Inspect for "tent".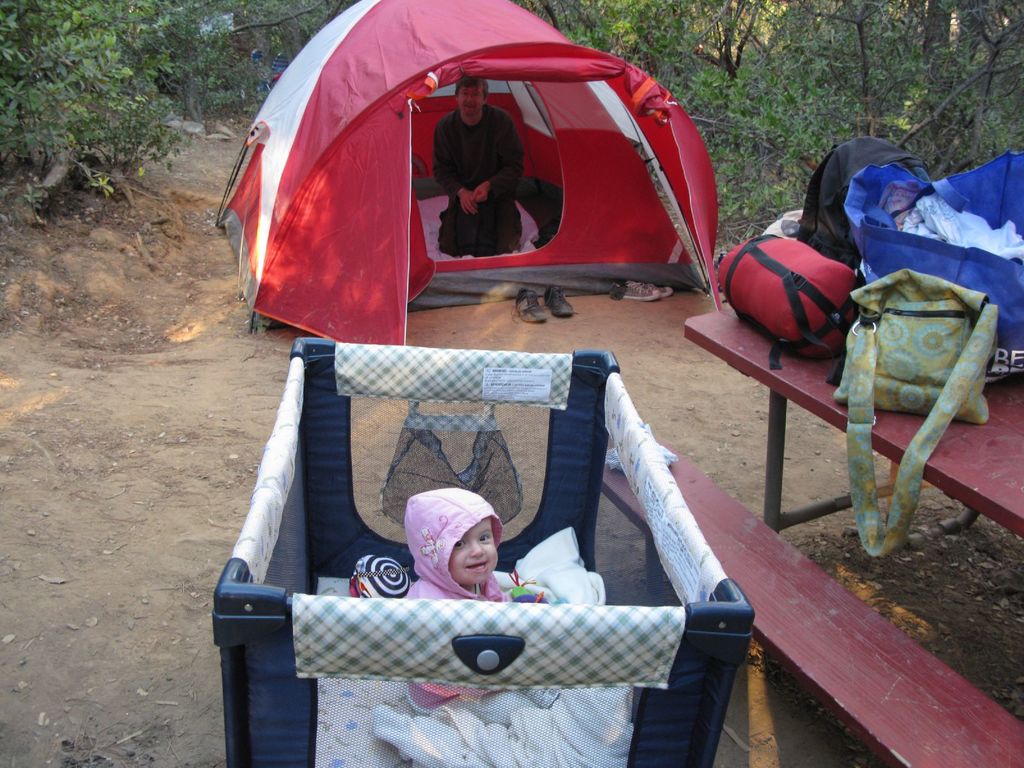
Inspection: select_region(212, 0, 725, 345).
